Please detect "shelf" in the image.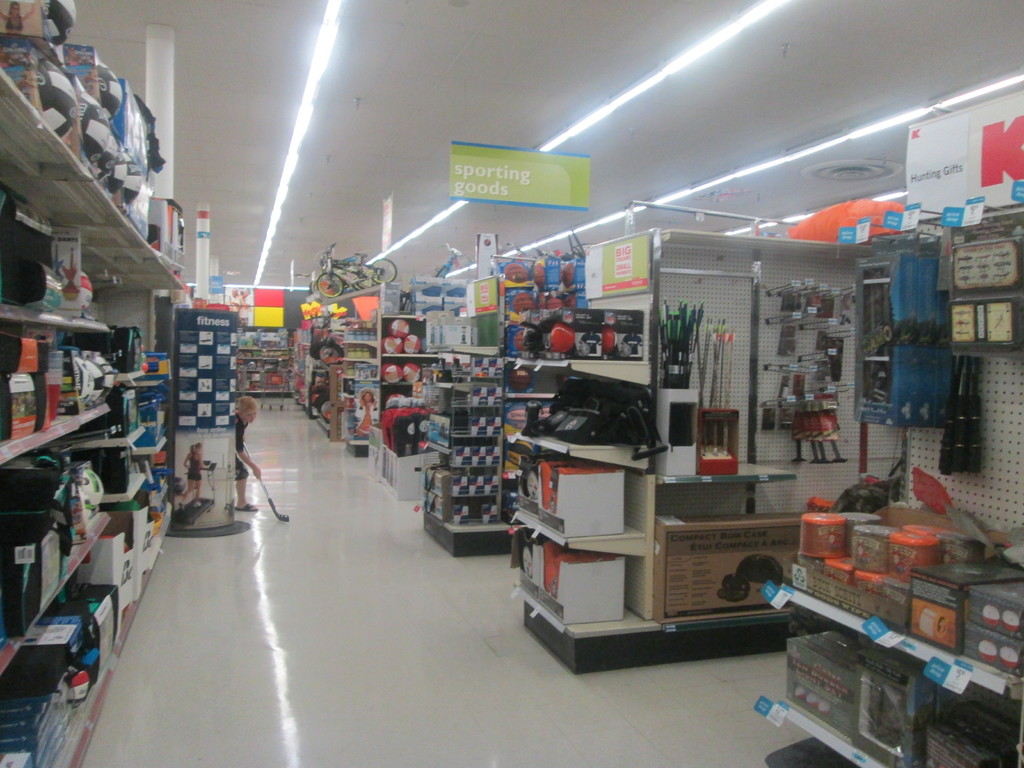
x1=226, y1=309, x2=303, y2=402.
